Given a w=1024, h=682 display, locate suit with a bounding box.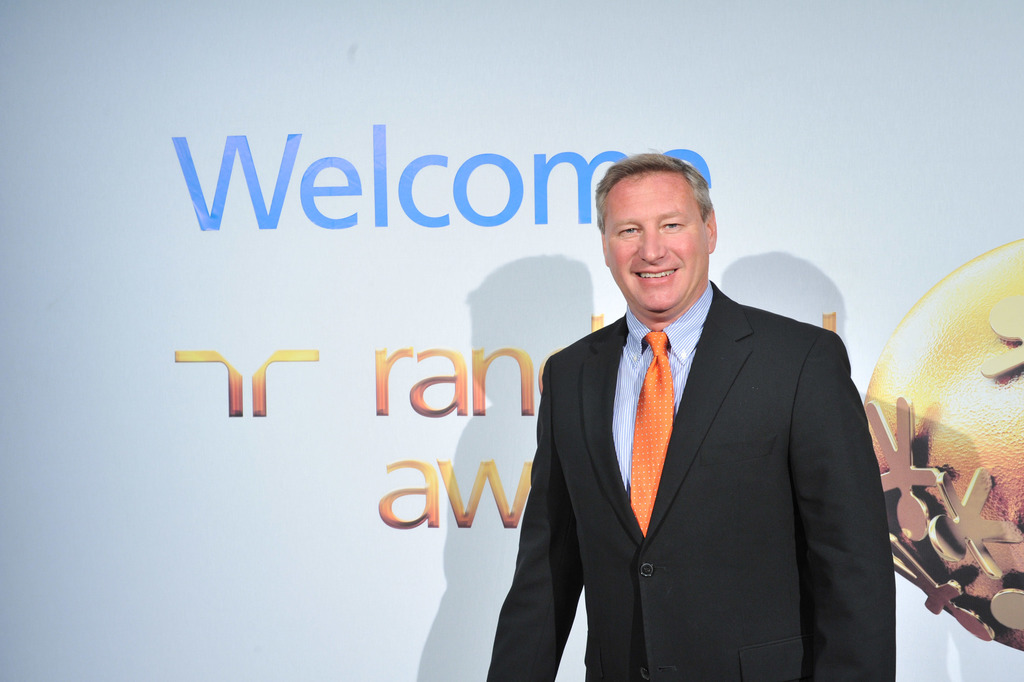
Located: <region>527, 186, 892, 675</region>.
